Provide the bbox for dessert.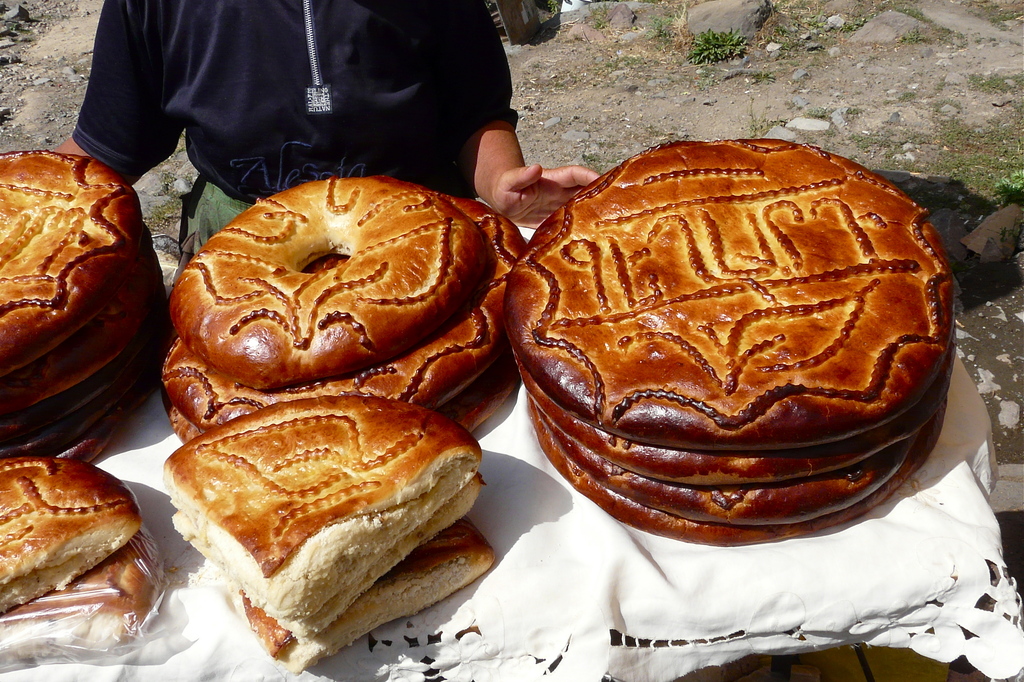
crop(240, 516, 501, 673).
